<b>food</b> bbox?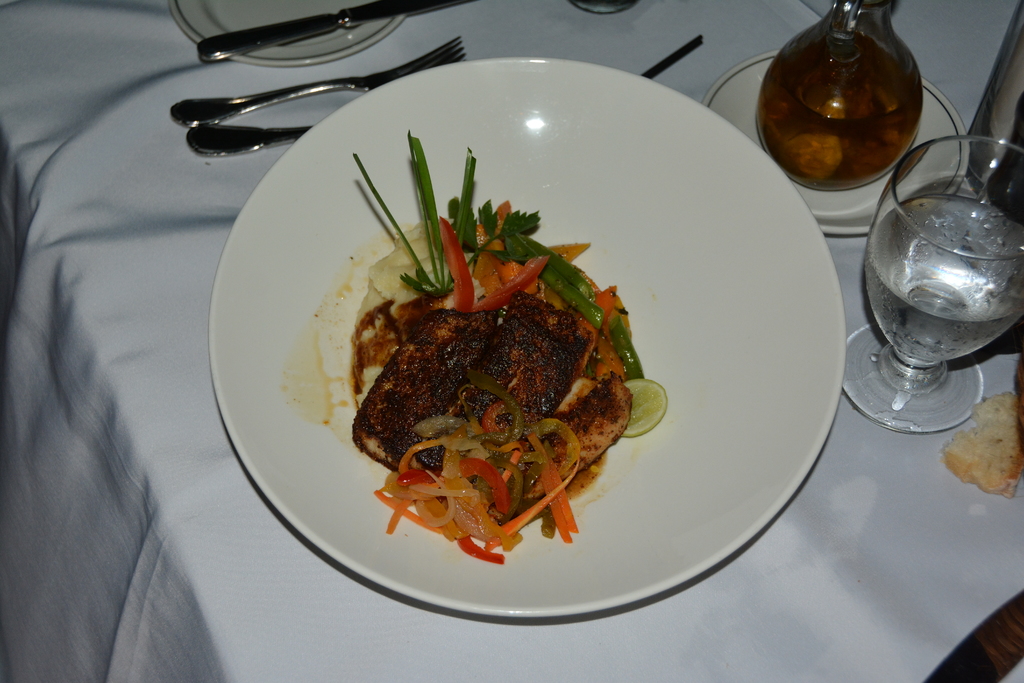
locate(756, 72, 906, 189)
